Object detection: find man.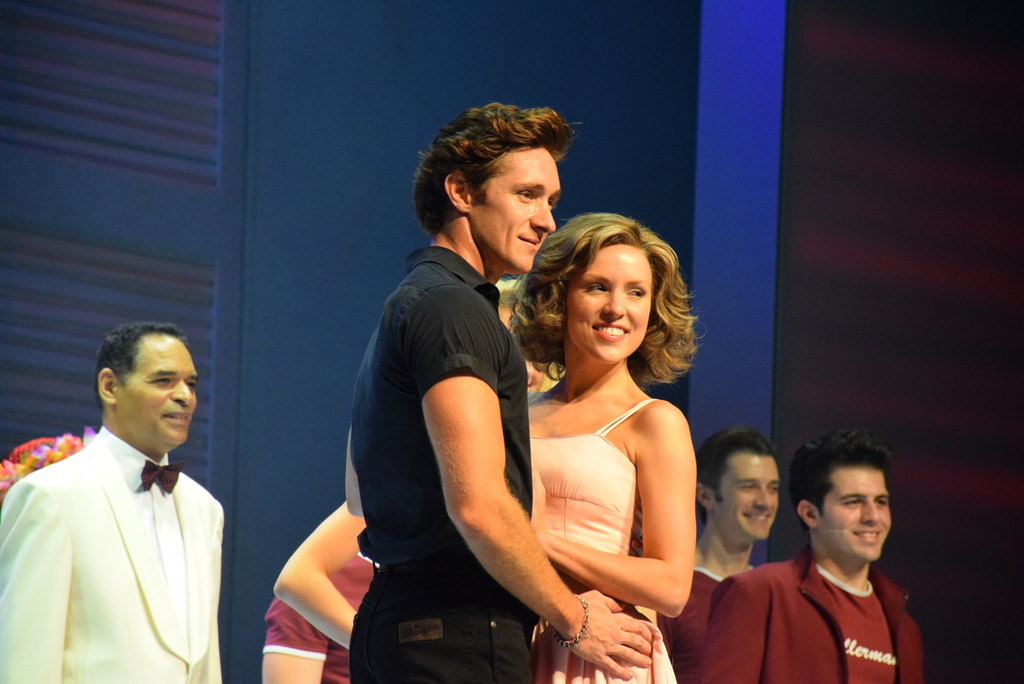
<bbox>698, 428, 929, 683</bbox>.
